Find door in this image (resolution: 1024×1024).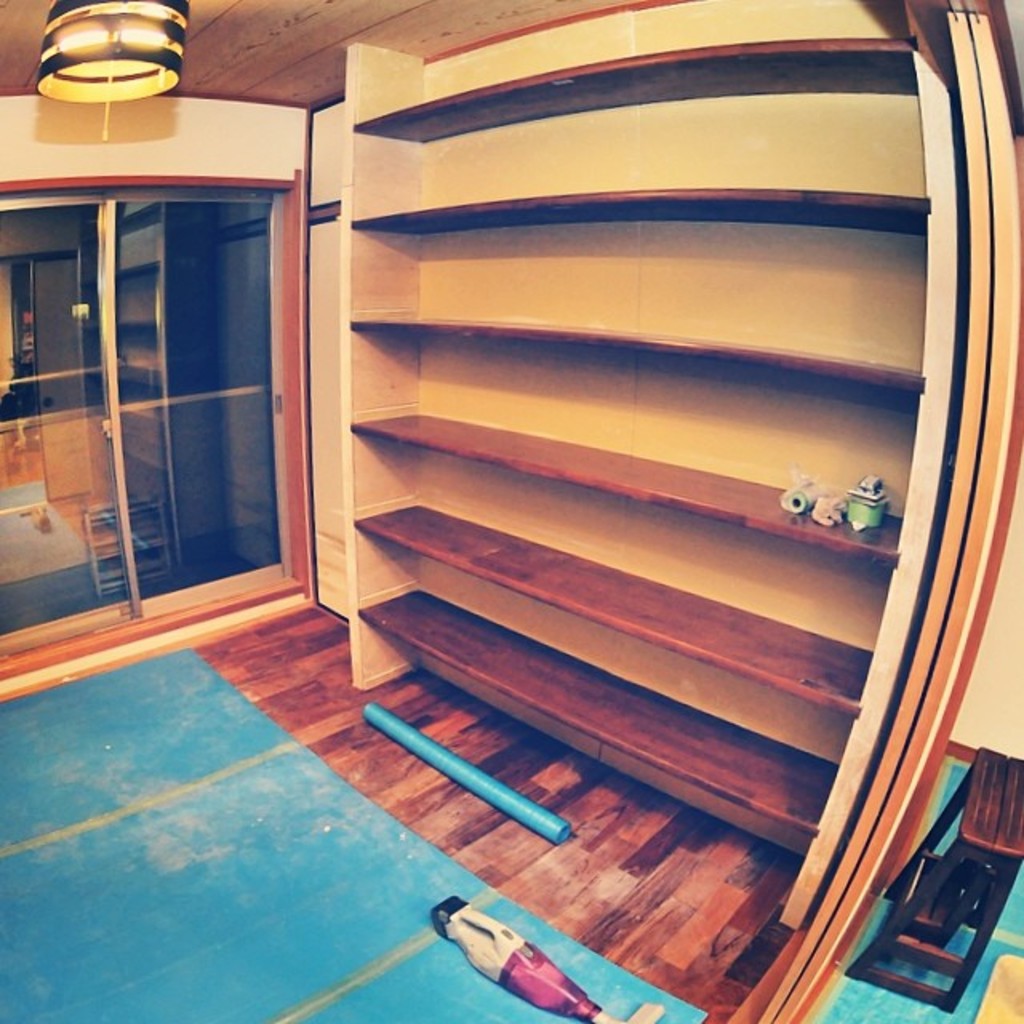
(35,179,307,624).
